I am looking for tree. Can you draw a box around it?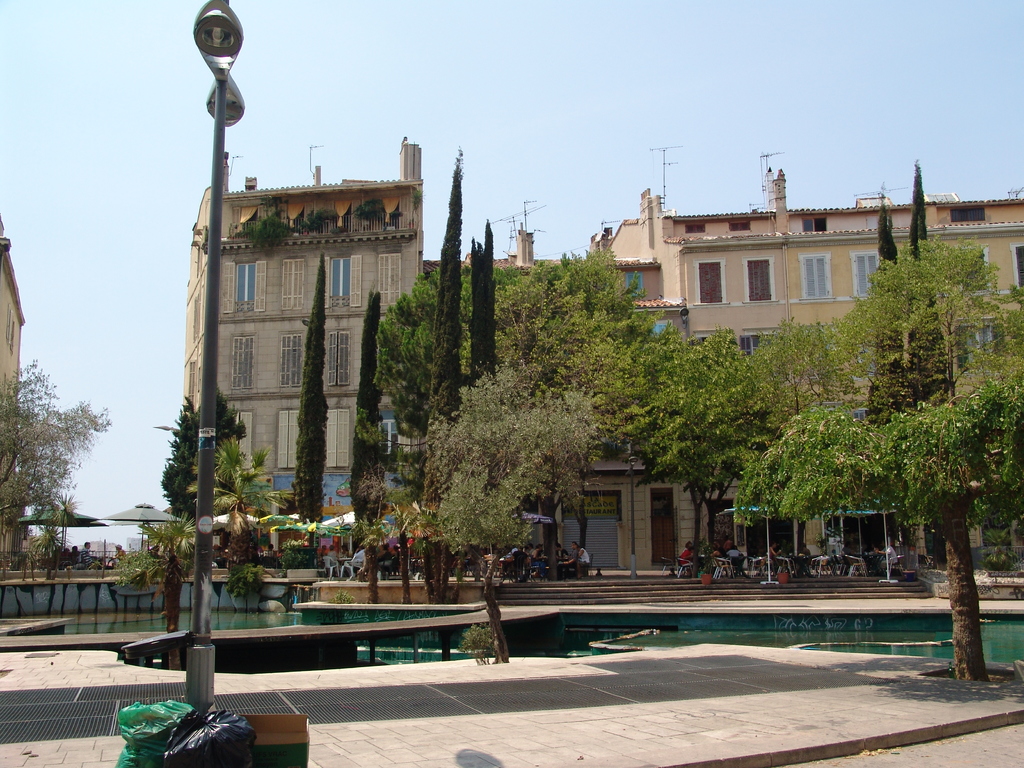
Sure, the bounding box is [left=489, top=262, right=582, bottom=373].
